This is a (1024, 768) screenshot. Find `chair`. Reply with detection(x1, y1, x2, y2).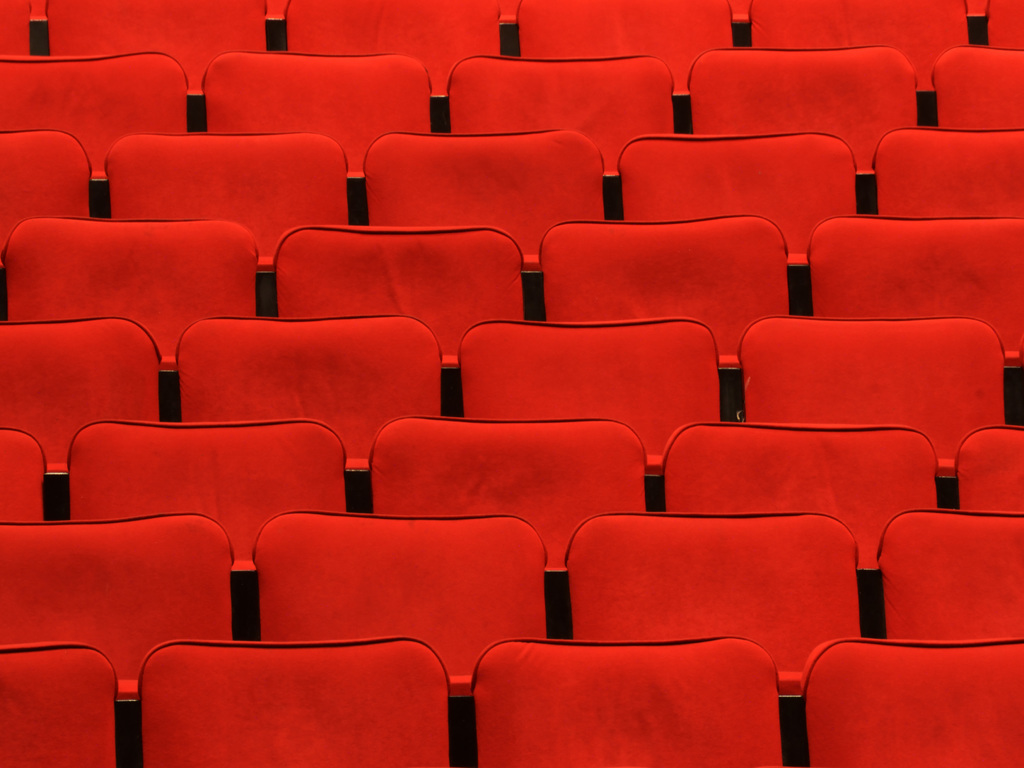
detection(133, 636, 451, 767).
